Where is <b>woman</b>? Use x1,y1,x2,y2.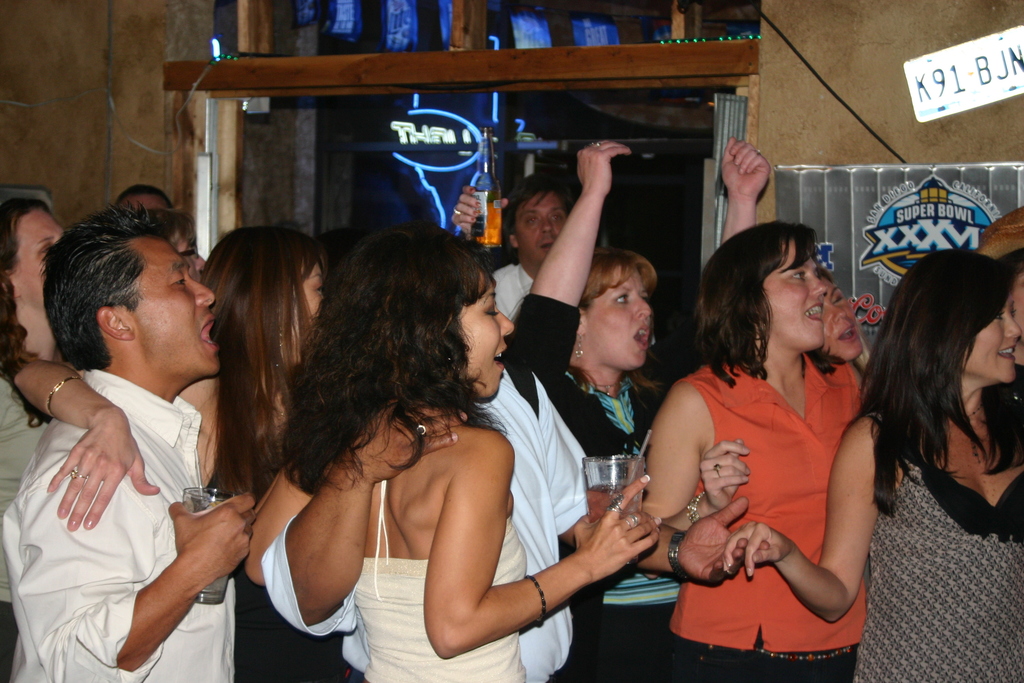
723,247,1023,682.
